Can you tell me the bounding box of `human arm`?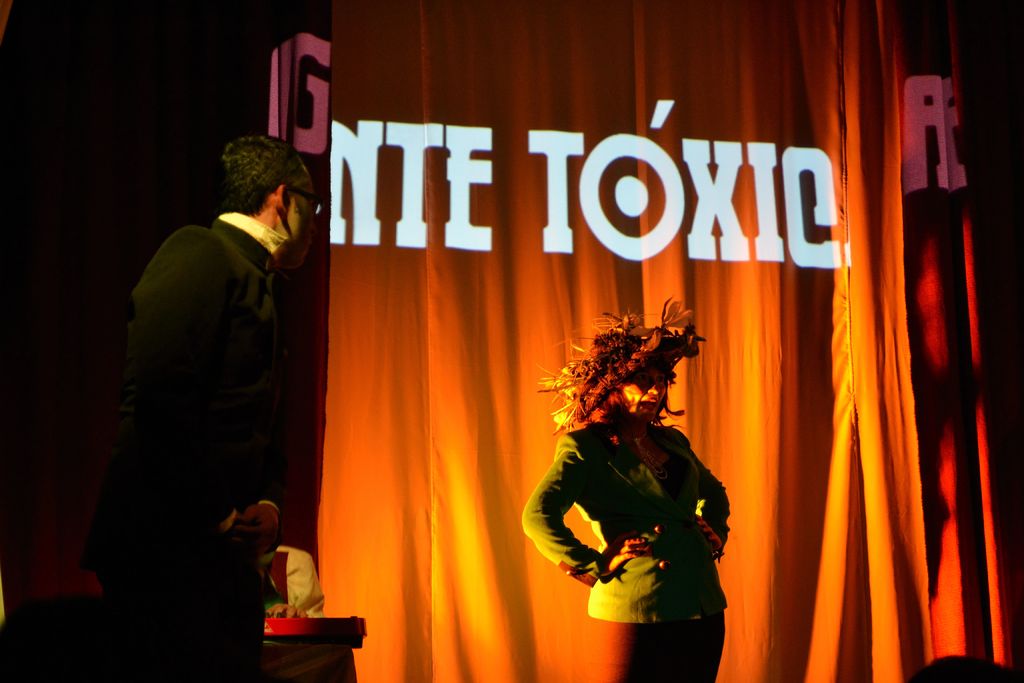
682, 434, 731, 559.
